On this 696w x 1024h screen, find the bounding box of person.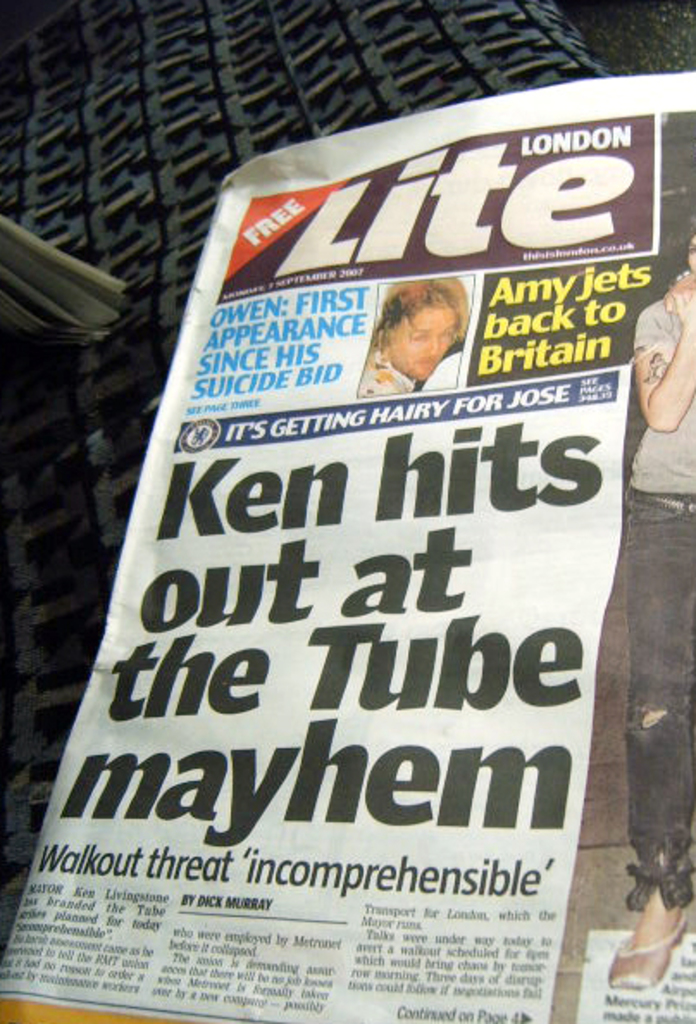
Bounding box: {"x1": 620, "y1": 228, "x2": 694, "y2": 1003}.
